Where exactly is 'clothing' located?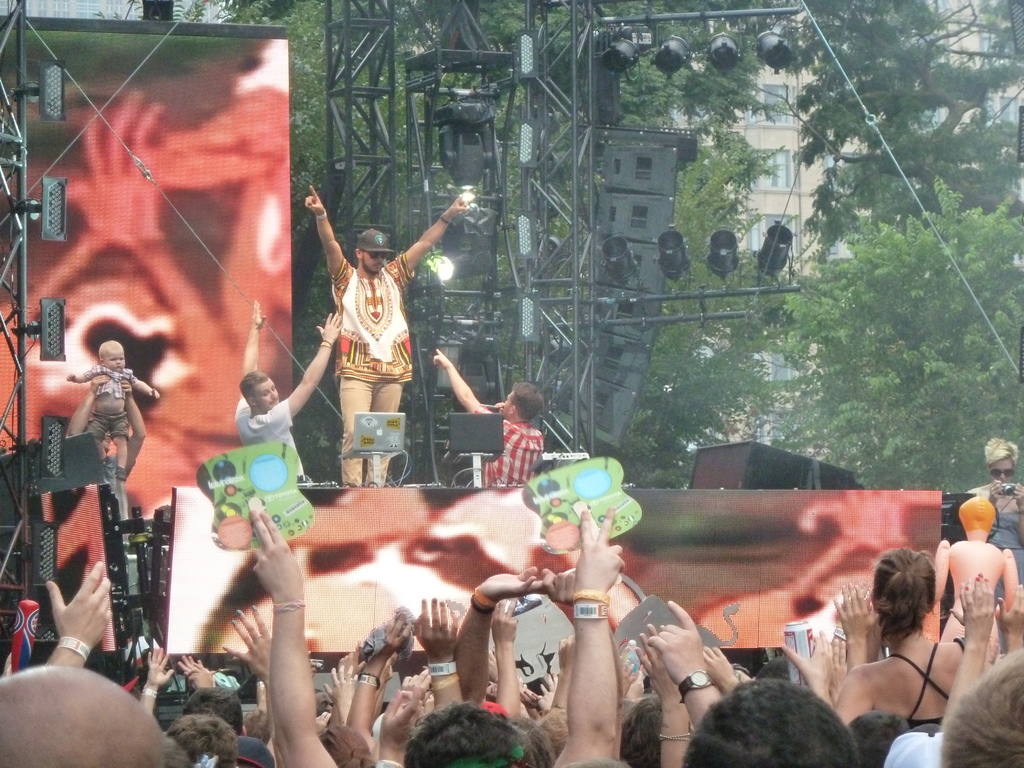
Its bounding box is [left=329, top=259, right=410, bottom=489].
